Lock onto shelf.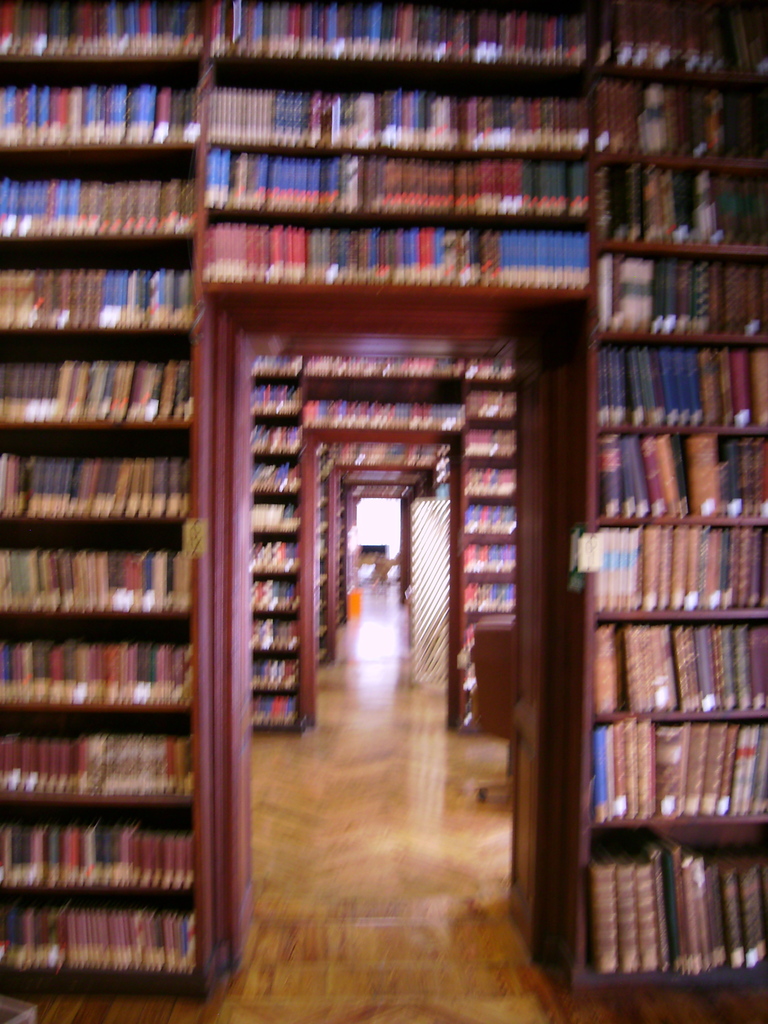
Locked: 0 531 182 612.
